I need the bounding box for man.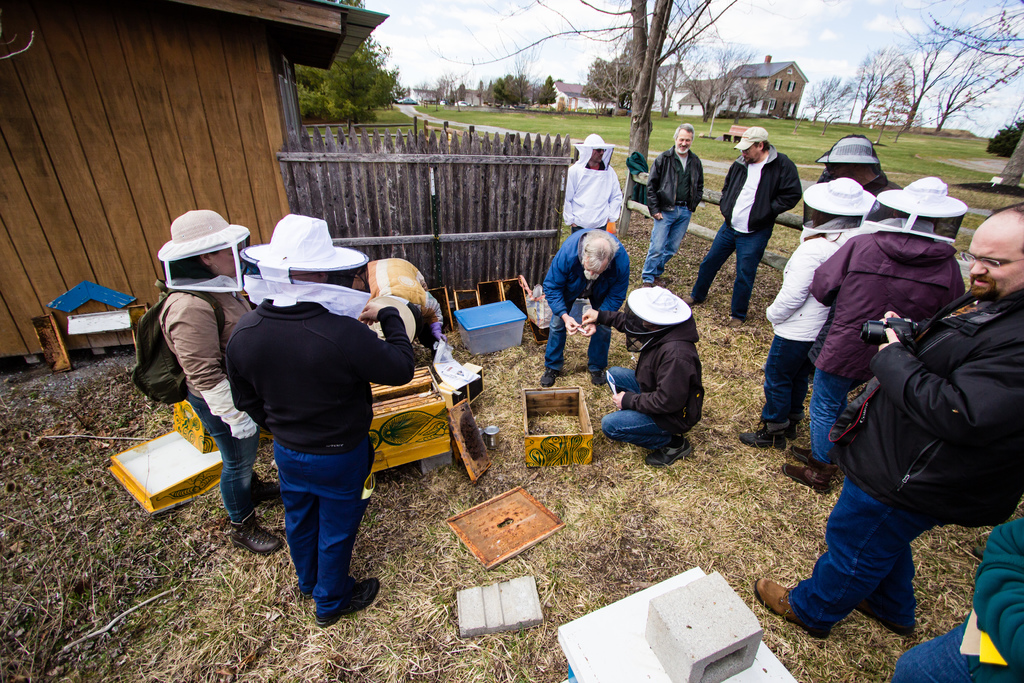
Here it is: 732, 178, 866, 446.
